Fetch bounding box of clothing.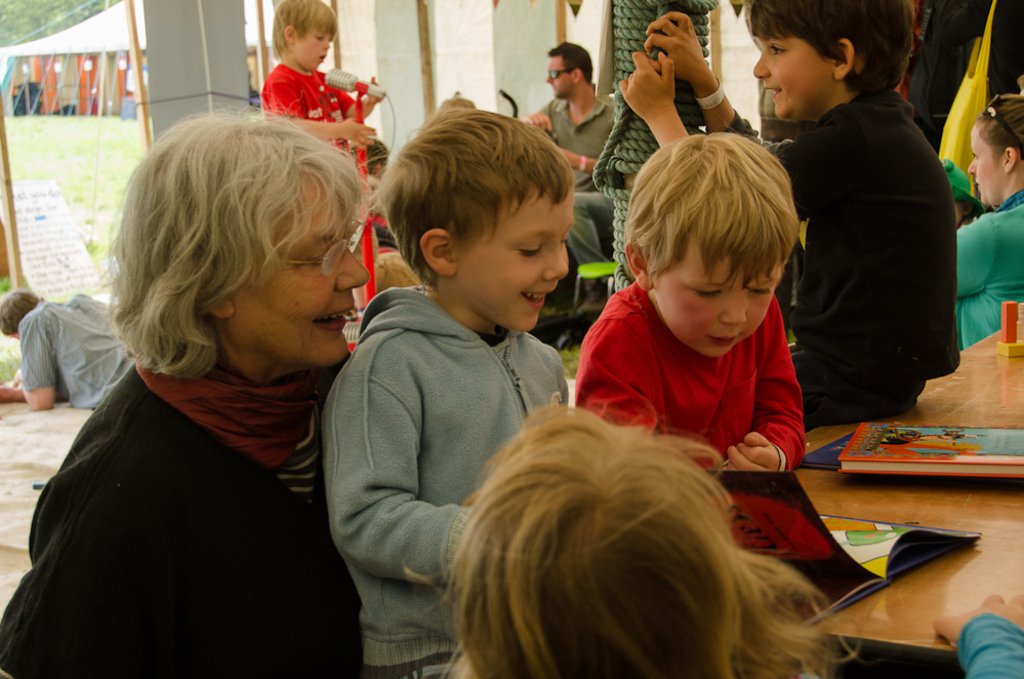
Bbox: [0, 355, 358, 678].
